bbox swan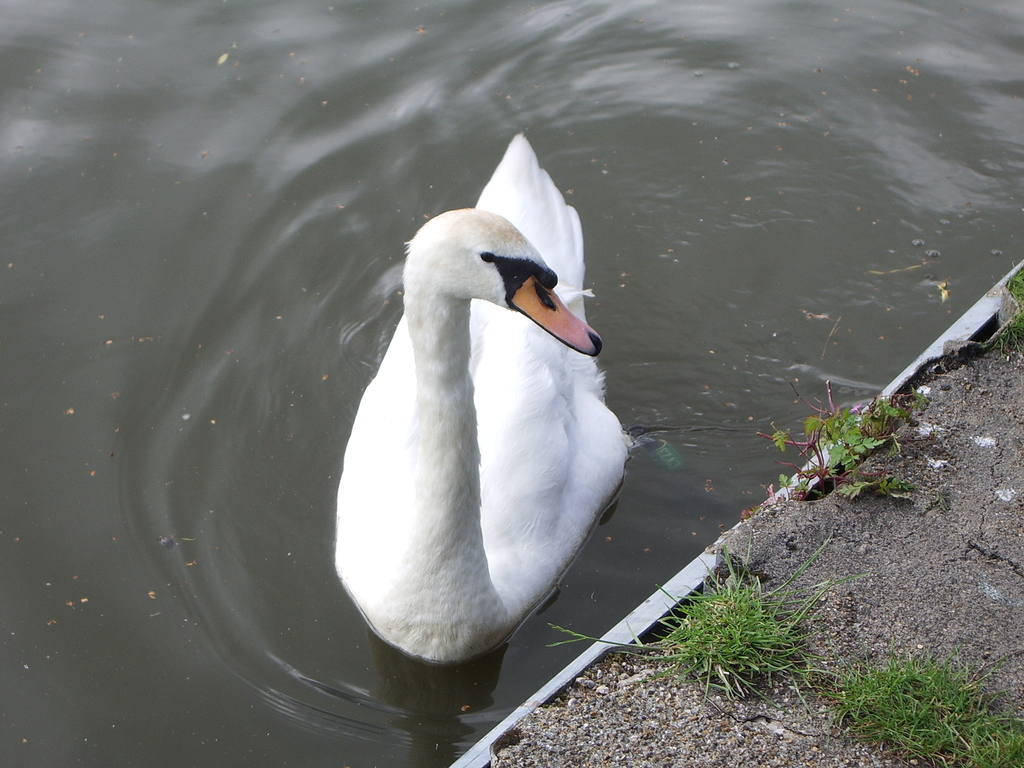
[336, 194, 646, 679]
